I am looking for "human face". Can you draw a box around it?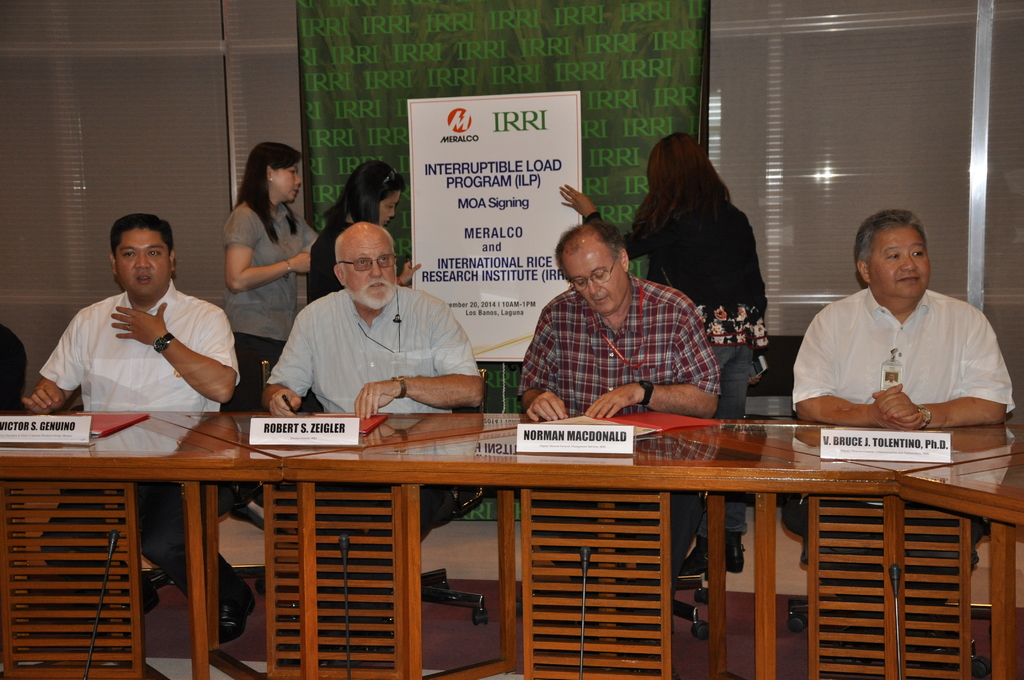
Sure, the bounding box is select_region(382, 190, 400, 228).
